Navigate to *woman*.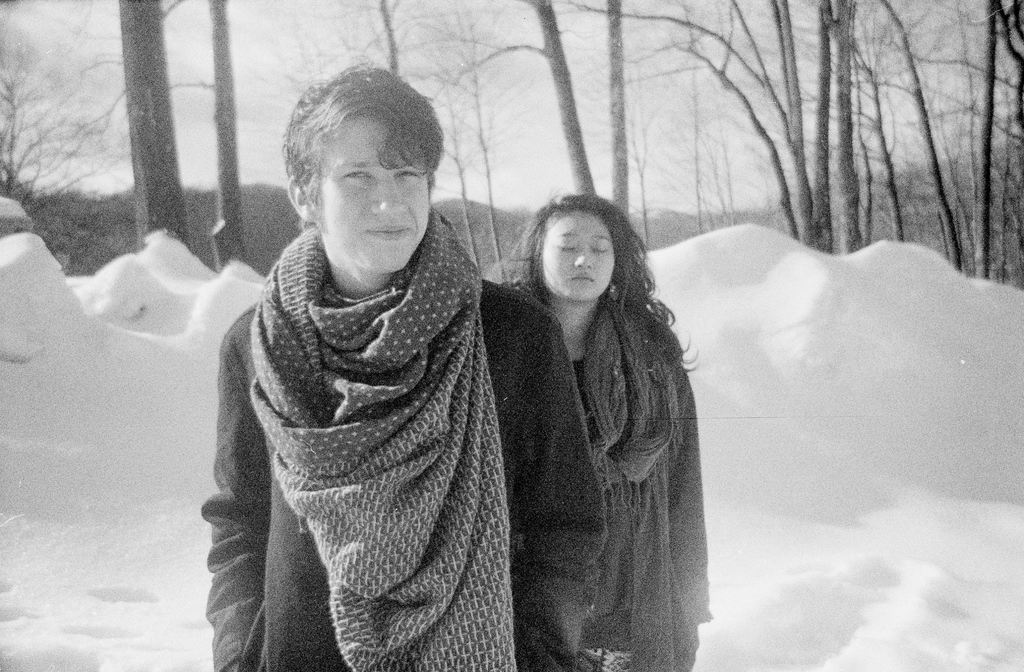
Navigation target: {"left": 473, "top": 164, "right": 722, "bottom": 659}.
